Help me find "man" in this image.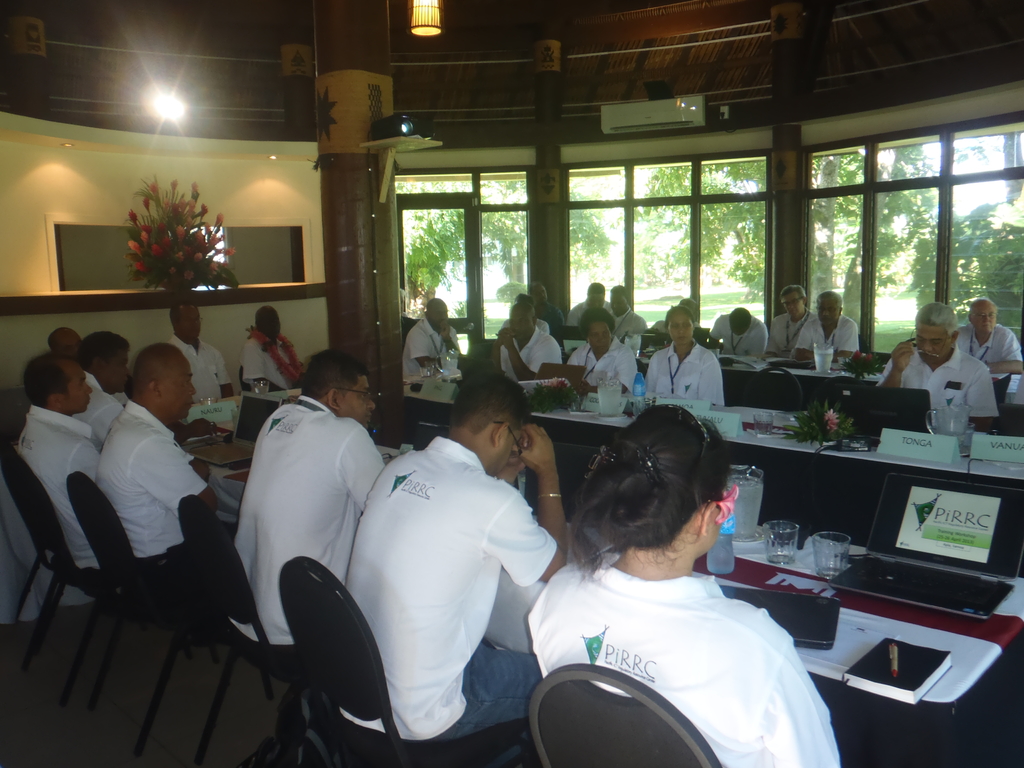
Found it: {"x1": 568, "y1": 281, "x2": 607, "y2": 331}.
